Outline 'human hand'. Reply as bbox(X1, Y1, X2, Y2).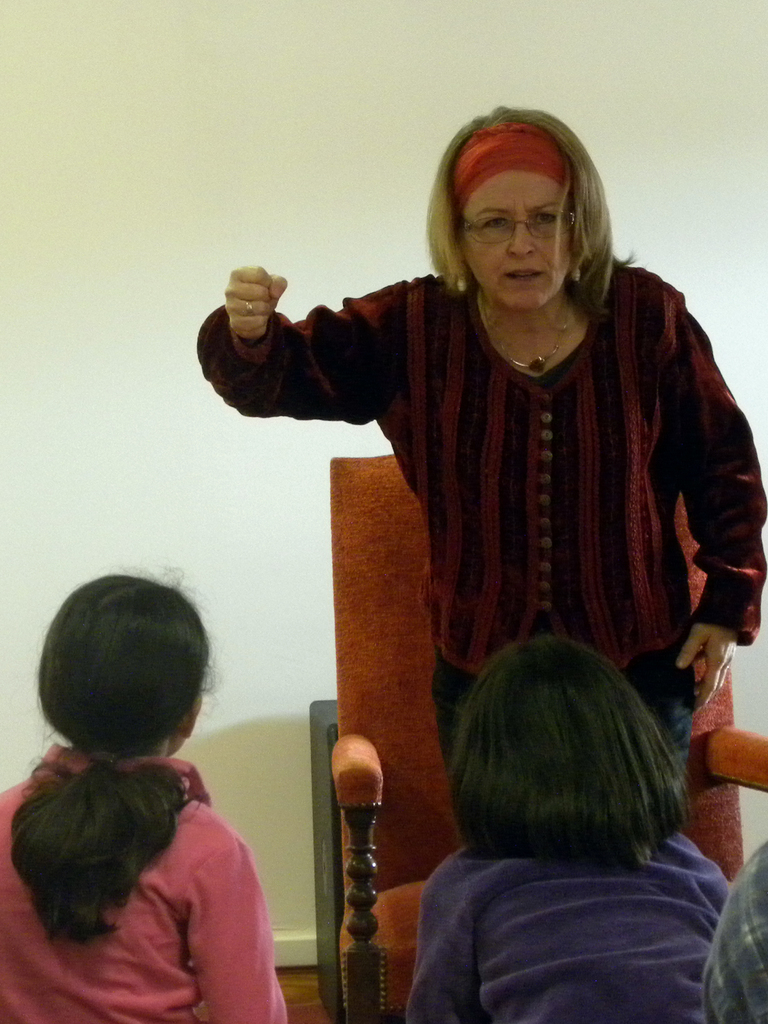
bbox(676, 624, 742, 713).
